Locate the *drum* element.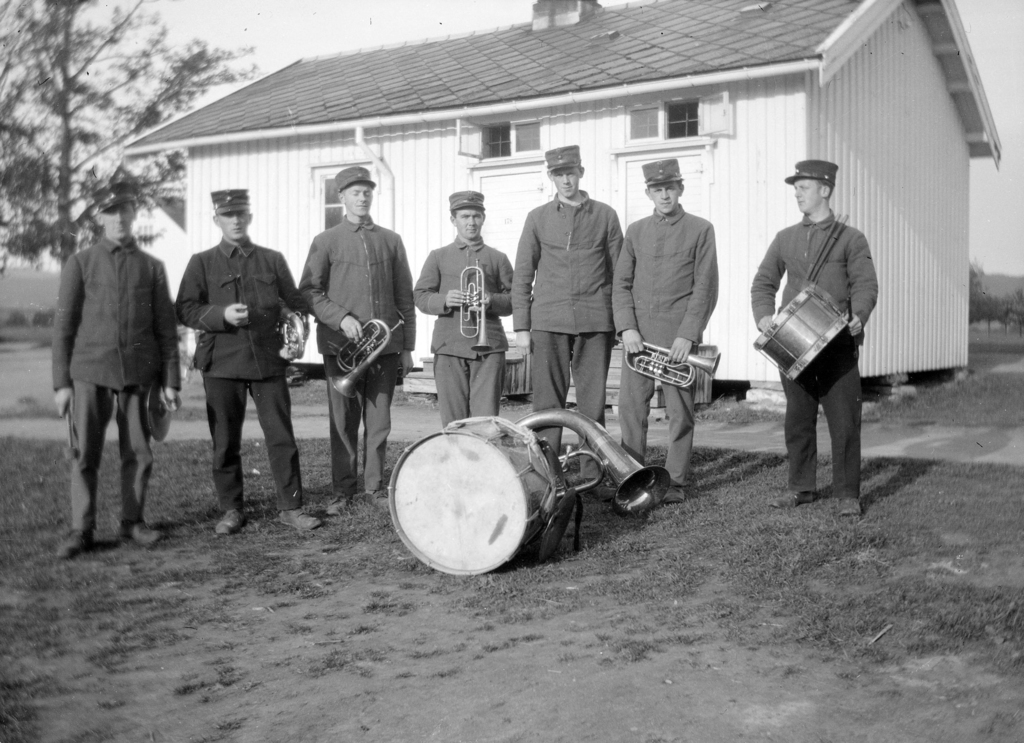
Element bbox: (388,414,560,571).
